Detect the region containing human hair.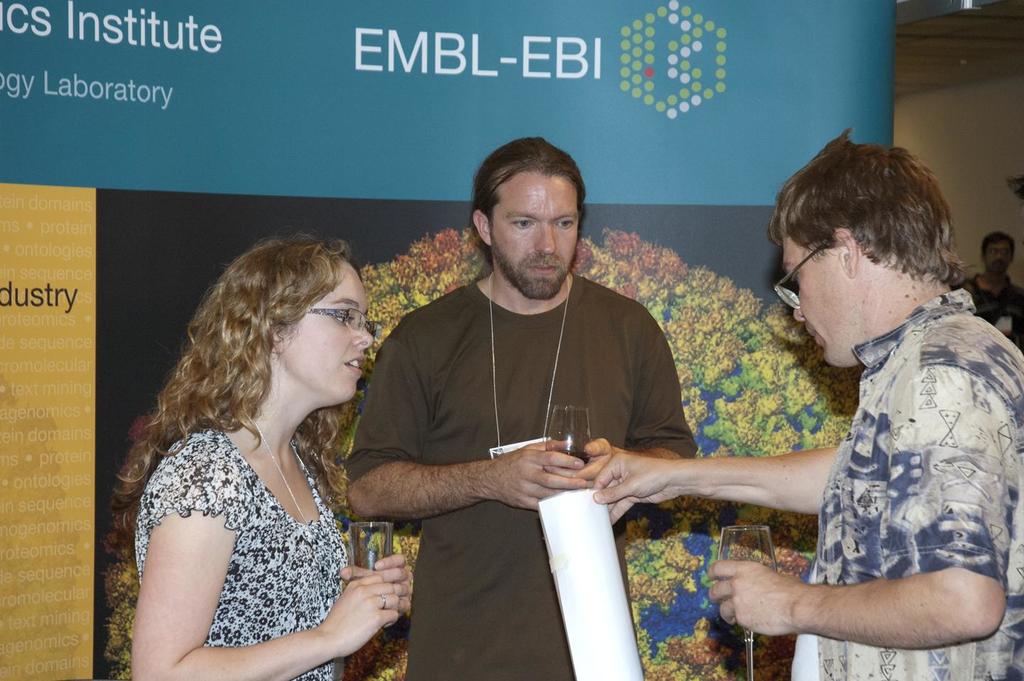
Rect(148, 237, 366, 524).
